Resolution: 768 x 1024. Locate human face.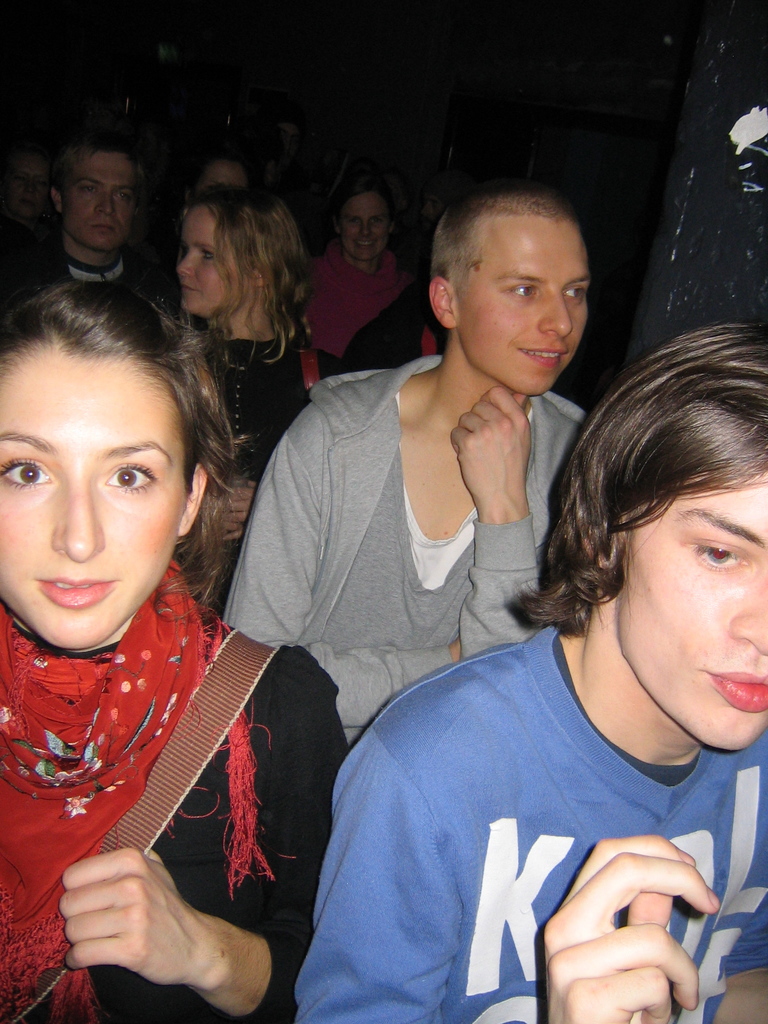
{"x1": 67, "y1": 151, "x2": 137, "y2": 251}.
